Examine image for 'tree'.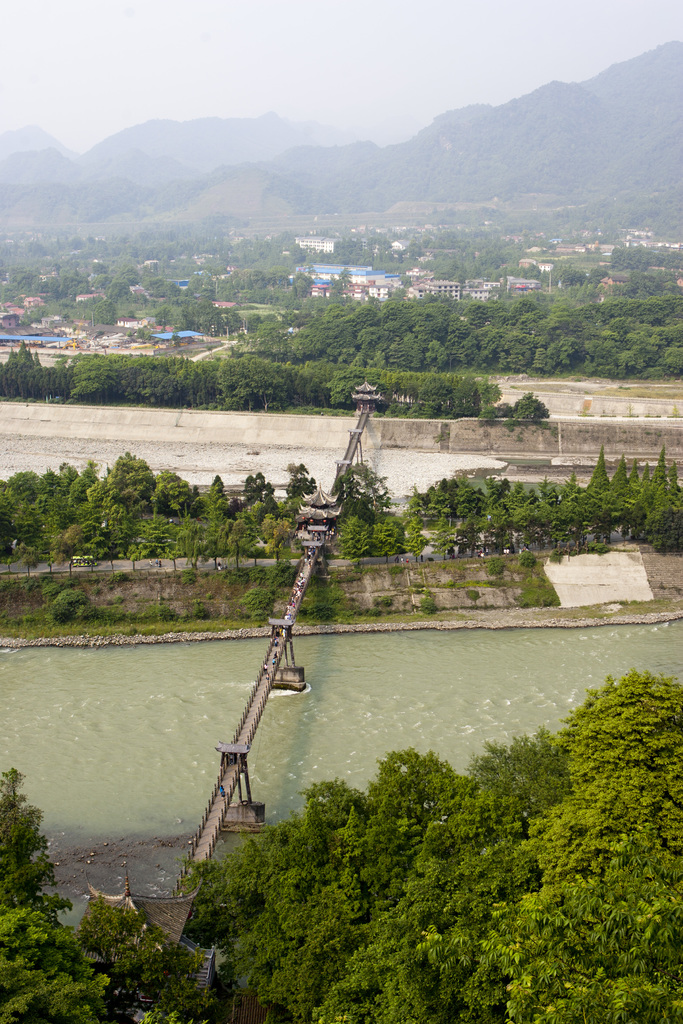
Examination result: [left=92, top=262, right=104, bottom=276].
